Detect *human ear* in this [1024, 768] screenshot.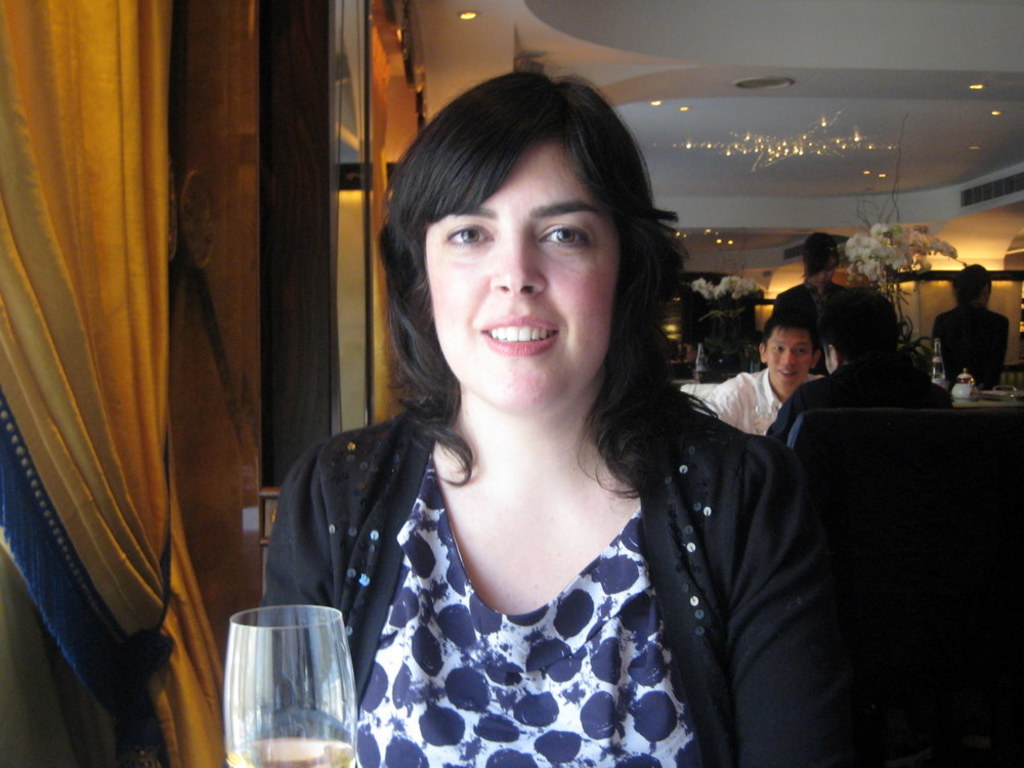
Detection: select_region(829, 346, 838, 370).
